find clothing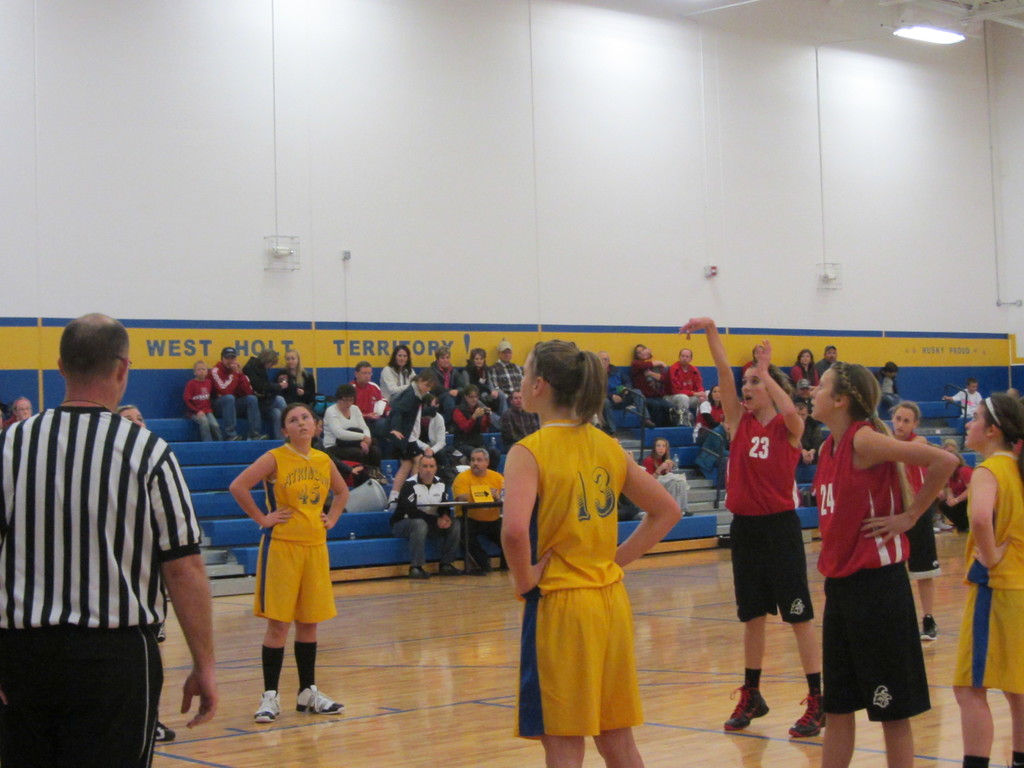
rect(493, 362, 523, 404)
